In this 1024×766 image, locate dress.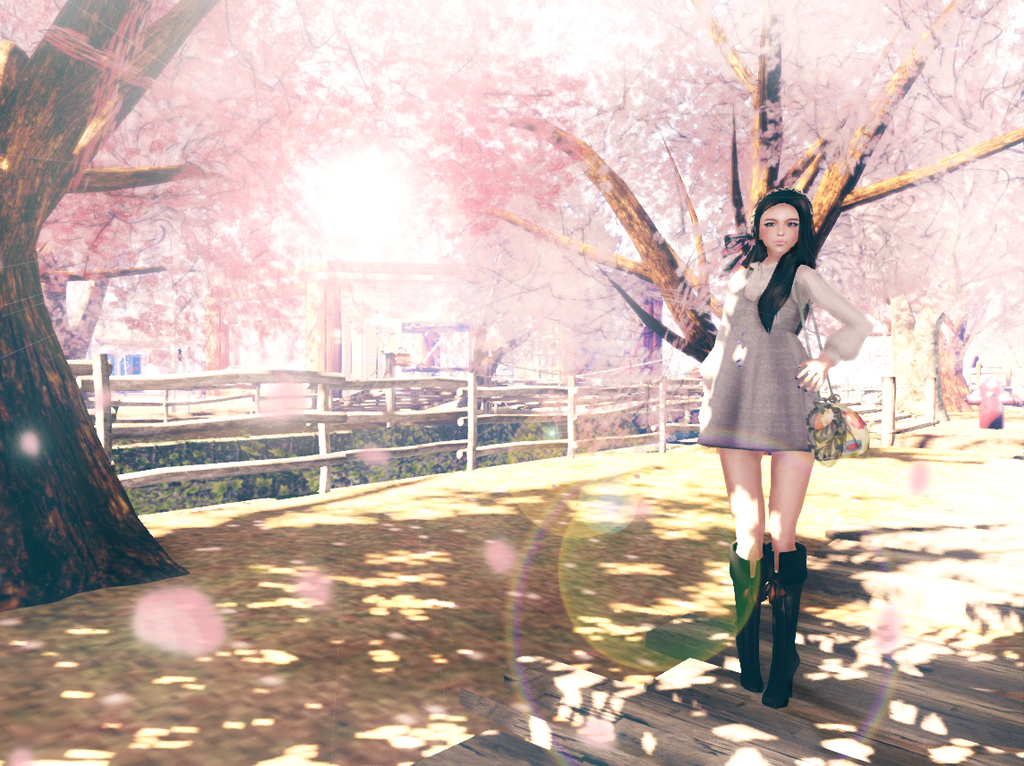
Bounding box: BBox(698, 265, 823, 452).
